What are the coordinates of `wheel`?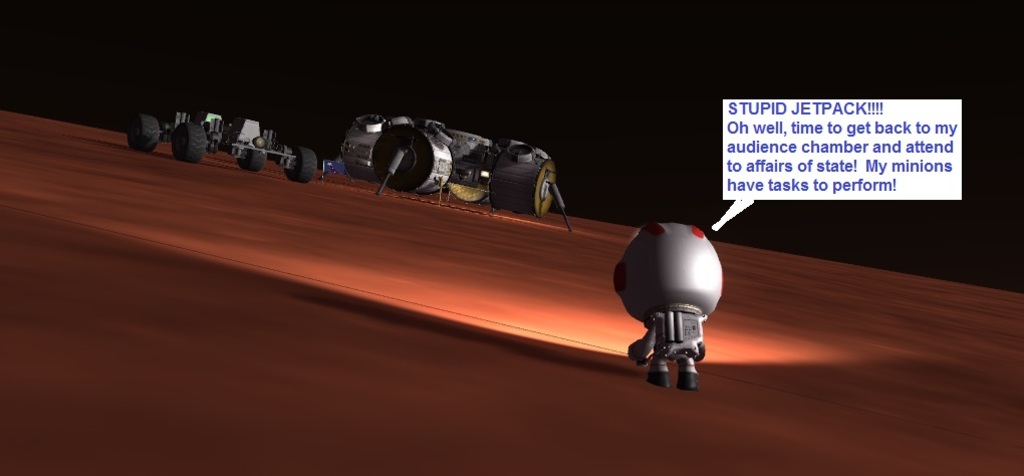
region(373, 127, 452, 190).
